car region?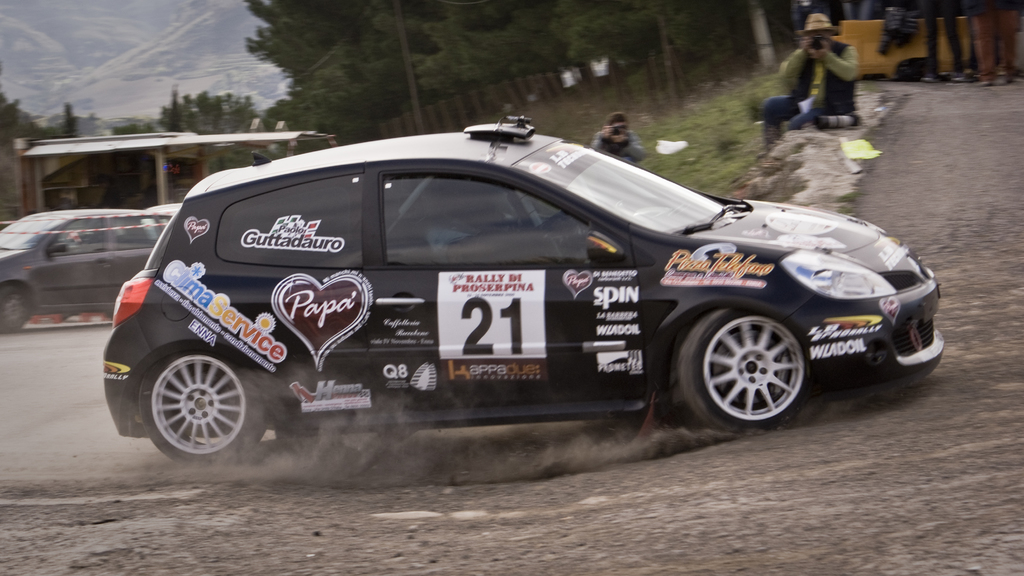
{"left": 0, "top": 207, "right": 173, "bottom": 331}
